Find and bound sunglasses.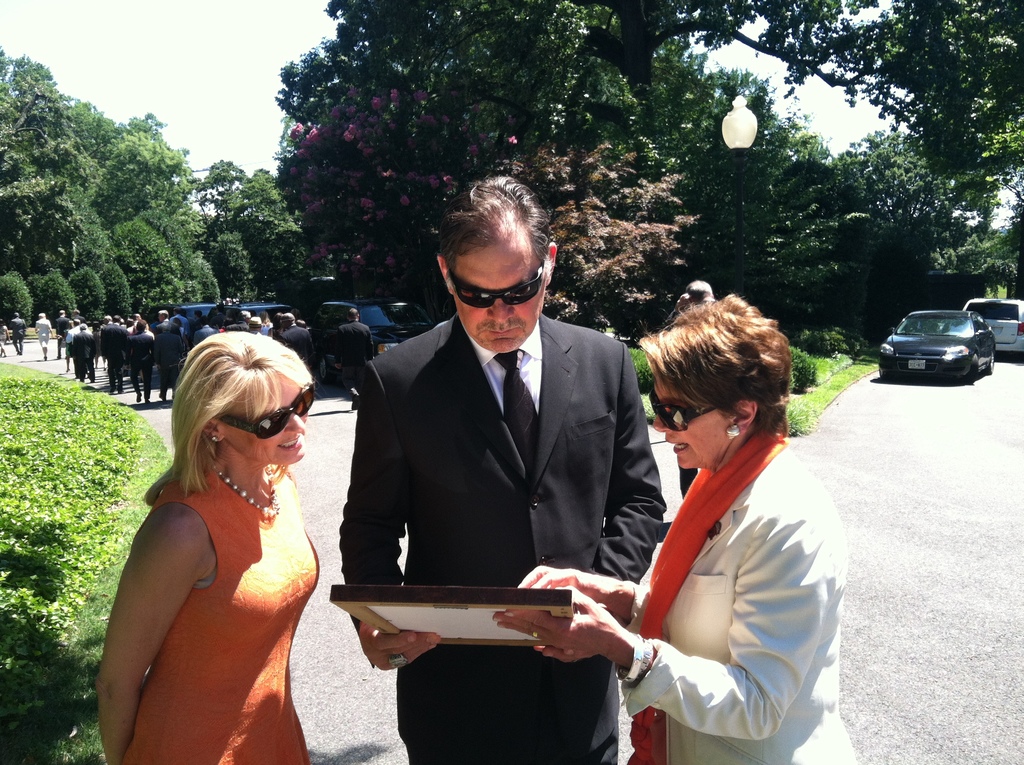
Bound: locate(451, 257, 543, 309).
